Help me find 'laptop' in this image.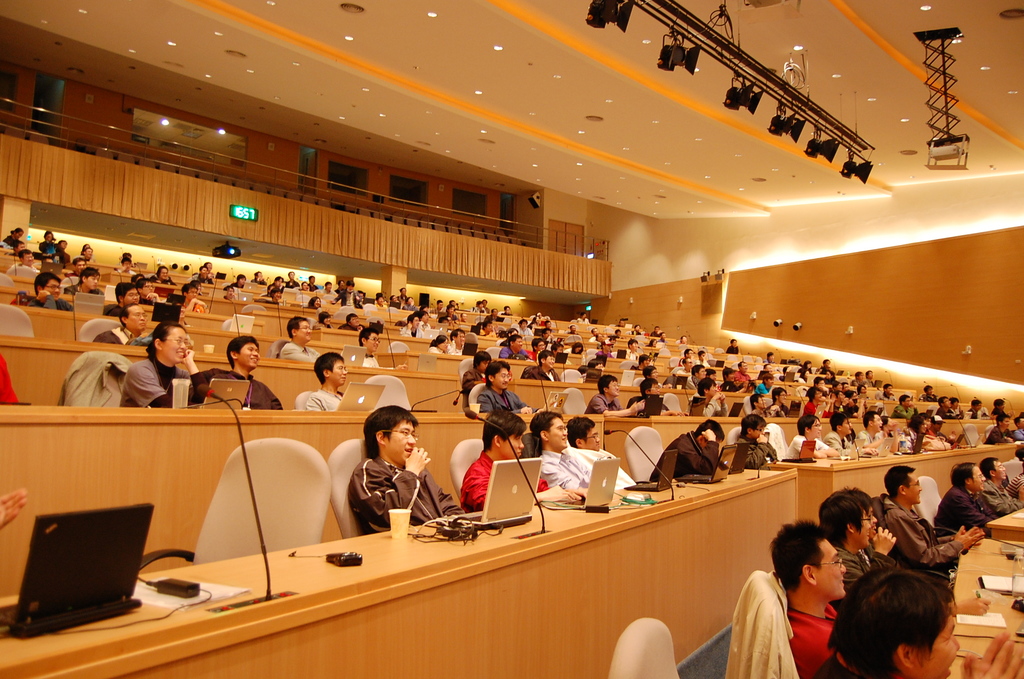
Found it: box(924, 408, 934, 418).
